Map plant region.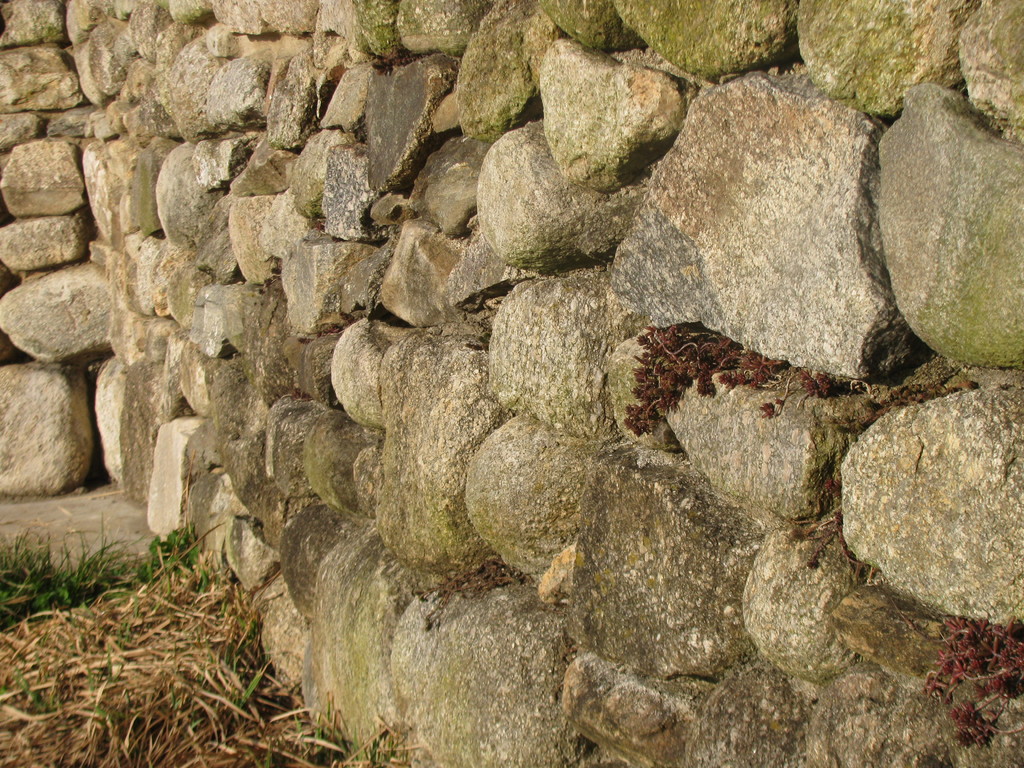
Mapped to x1=904, y1=605, x2=1023, y2=767.
